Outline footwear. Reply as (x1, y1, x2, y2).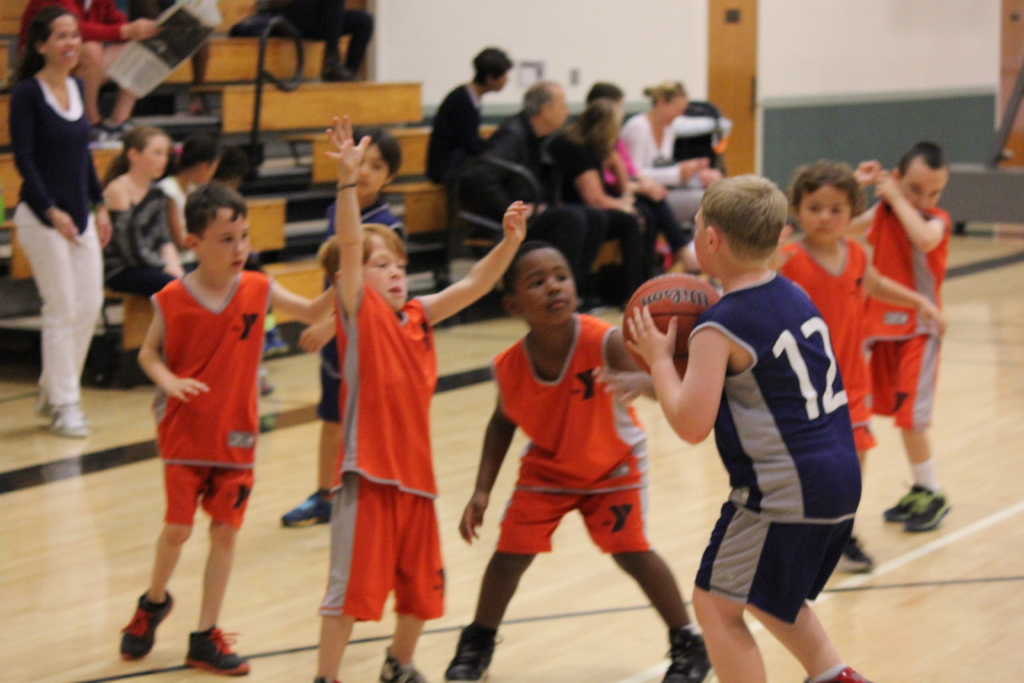
(103, 578, 225, 670).
